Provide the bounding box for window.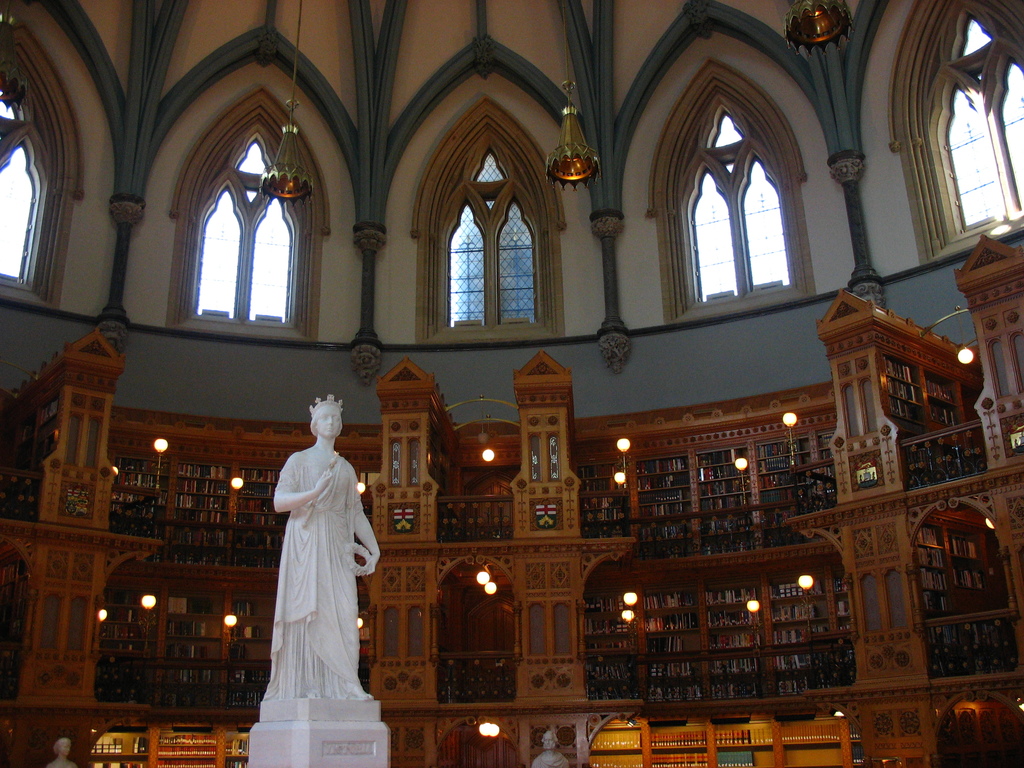
<region>165, 81, 325, 342</region>.
